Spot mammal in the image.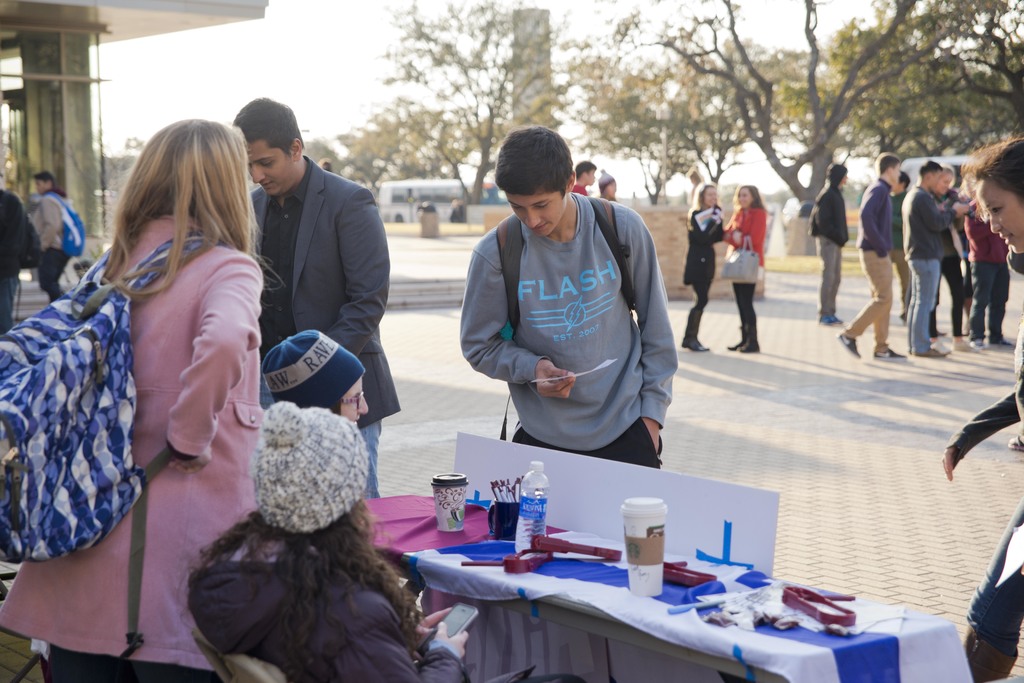
mammal found at {"x1": 320, "y1": 156, "x2": 333, "y2": 172}.
